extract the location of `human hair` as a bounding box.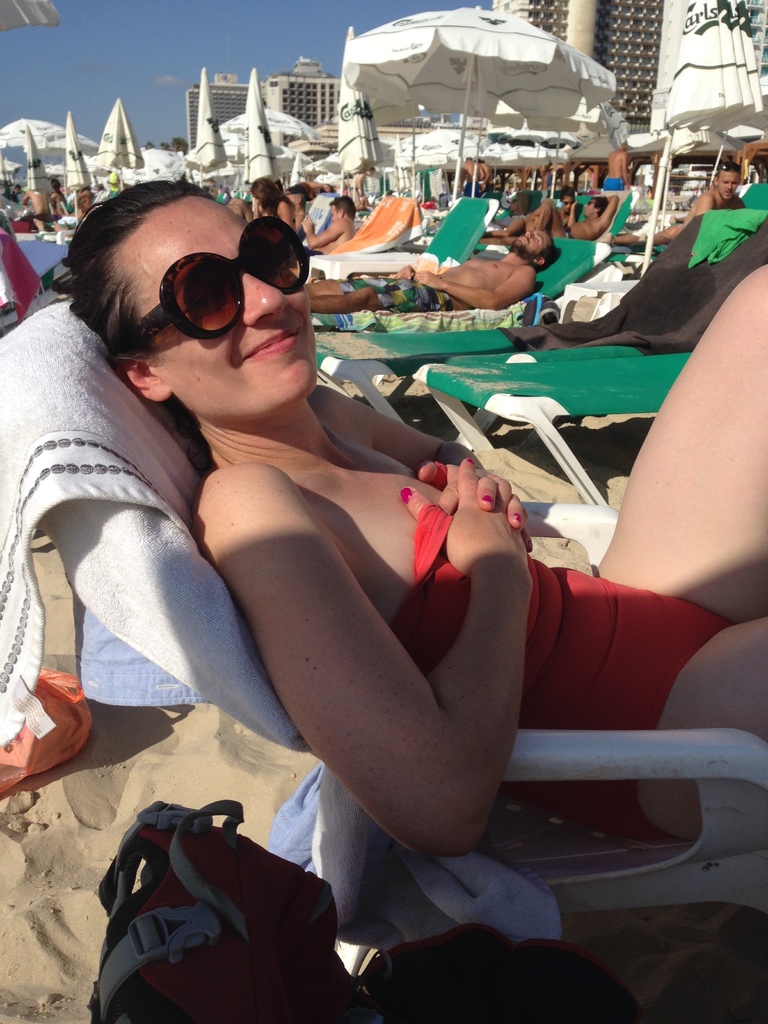
(x1=586, y1=195, x2=611, y2=217).
